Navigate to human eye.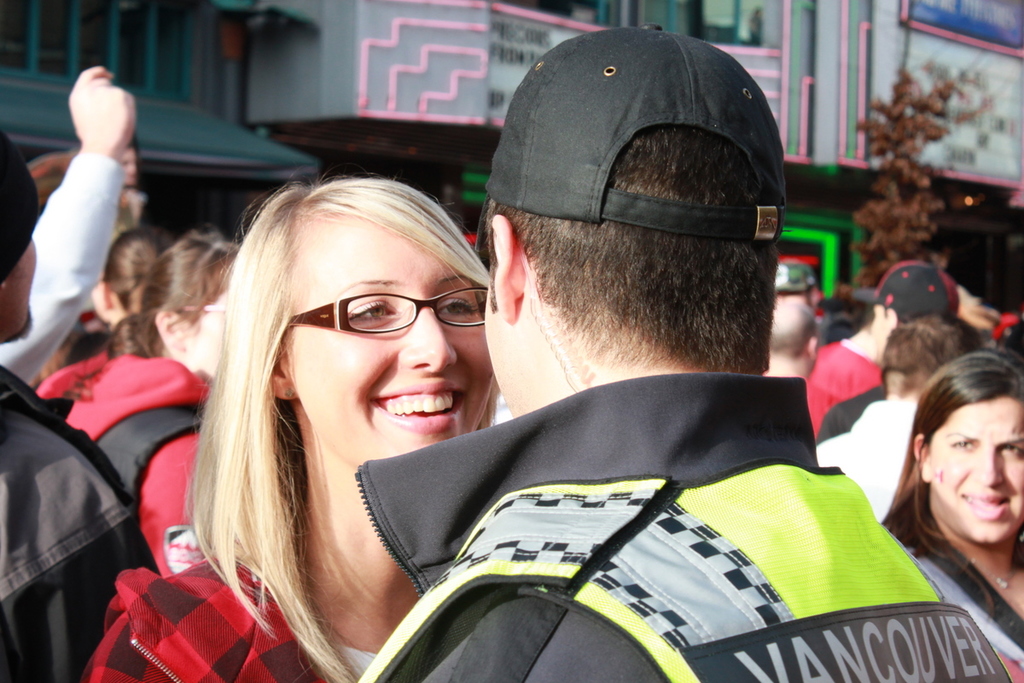
Navigation target: 348/302/398/327.
